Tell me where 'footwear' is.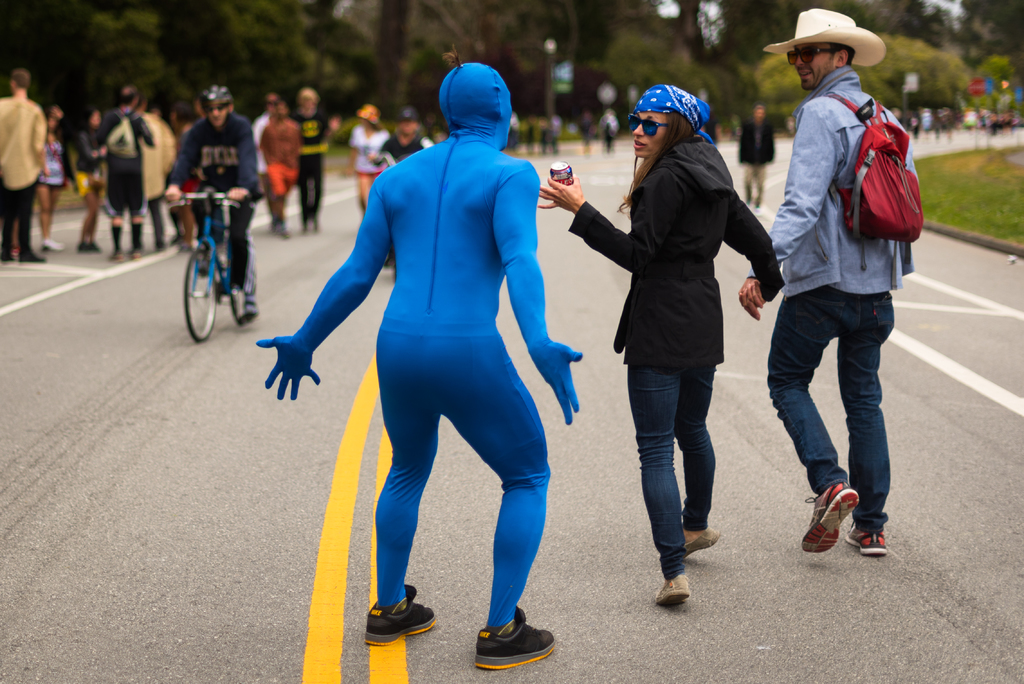
'footwear' is at [left=472, top=599, right=563, bottom=664].
